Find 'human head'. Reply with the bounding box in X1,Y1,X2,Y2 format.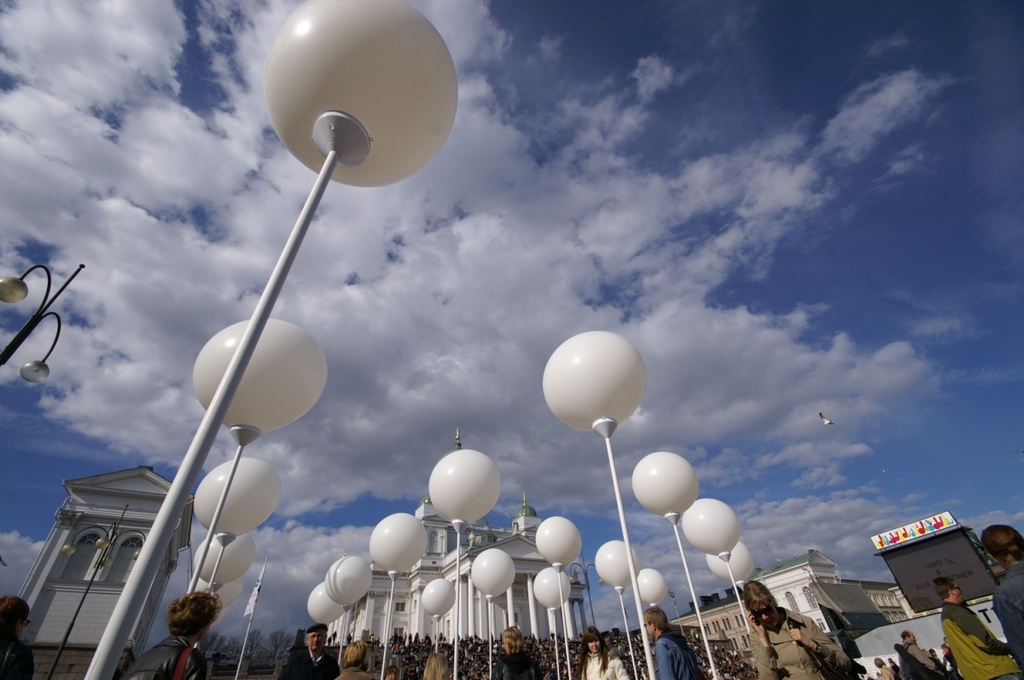
873,656,883,668.
